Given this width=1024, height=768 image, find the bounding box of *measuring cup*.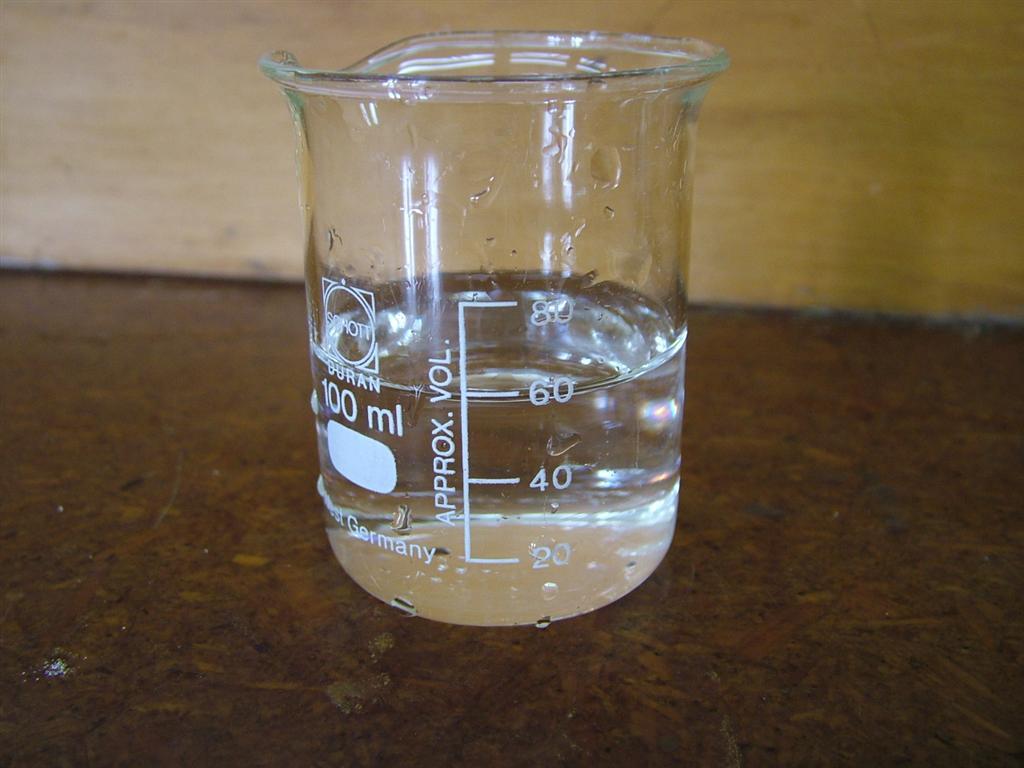
crop(263, 33, 716, 624).
